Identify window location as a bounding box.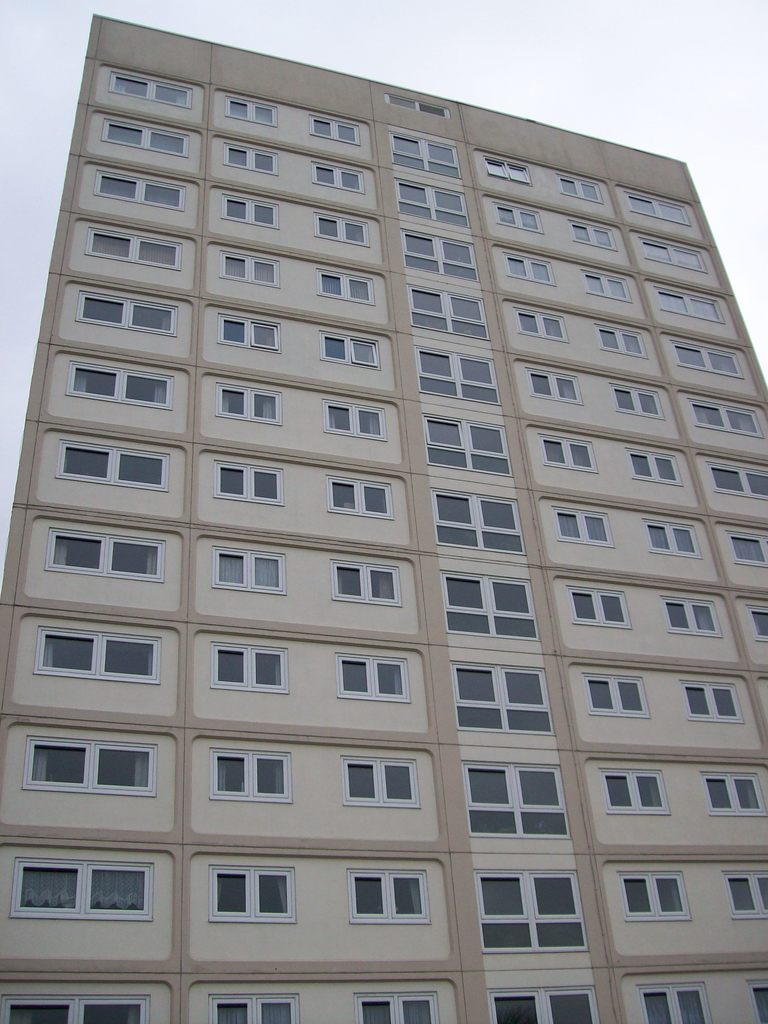
bbox=(33, 859, 165, 942).
